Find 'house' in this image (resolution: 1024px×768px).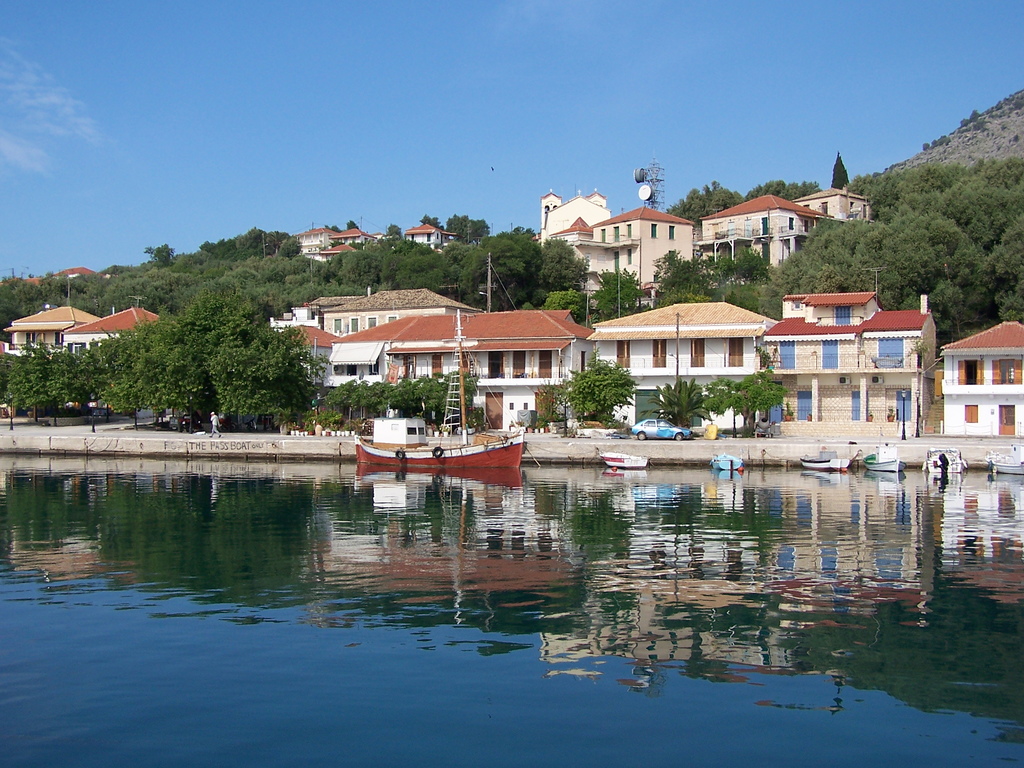
locate(574, 288, 809, 409).
